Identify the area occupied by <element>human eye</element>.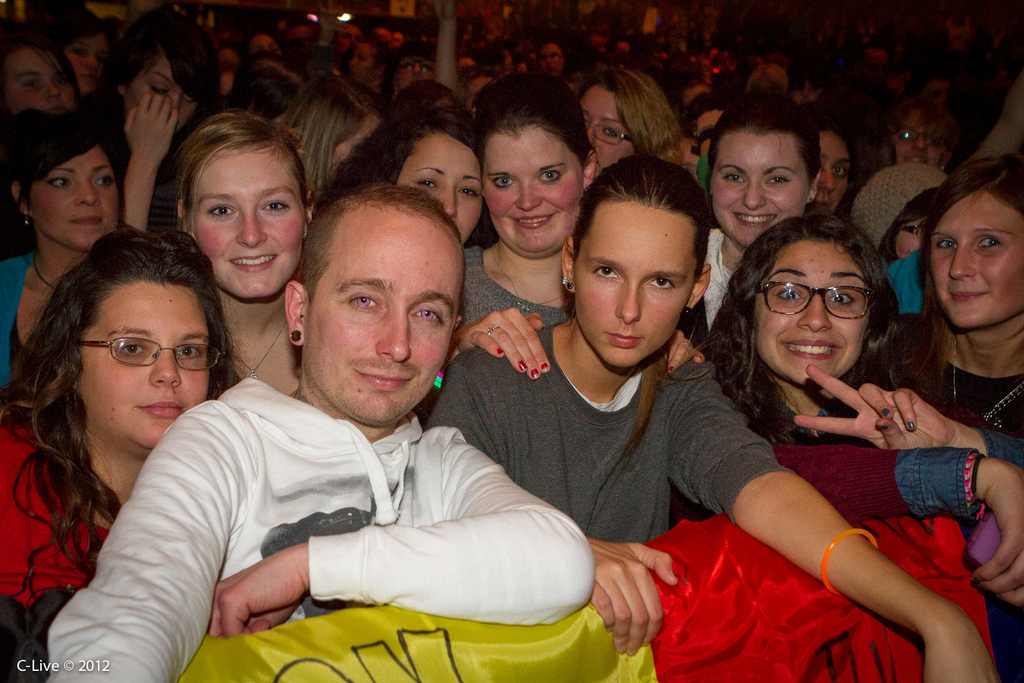
Area: <region>179, 344, 204, 360</region>.
